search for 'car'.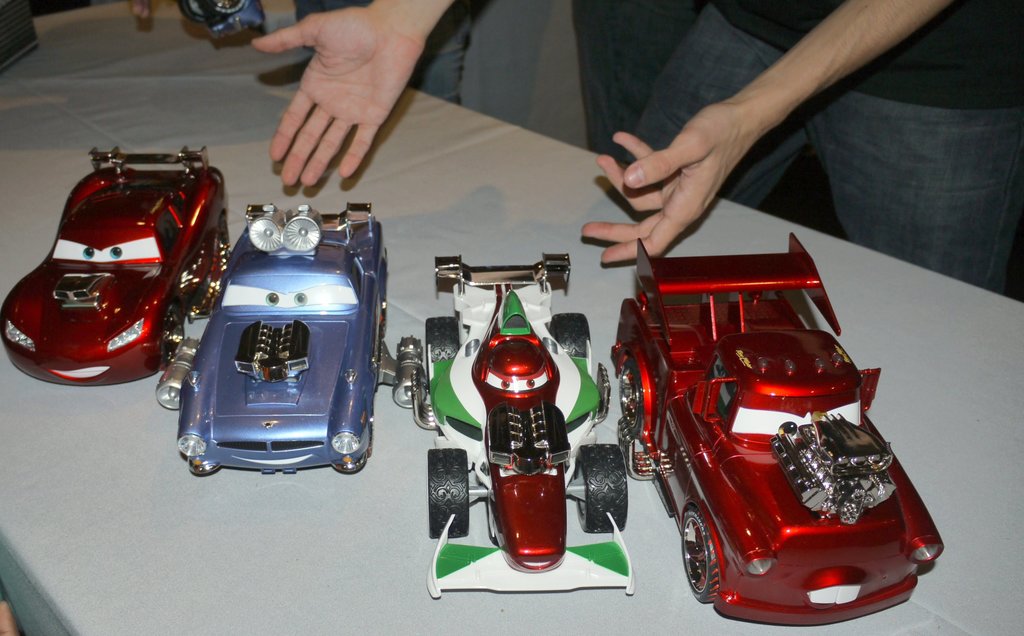
Found at l=154, t=199, r=429, b=473.
